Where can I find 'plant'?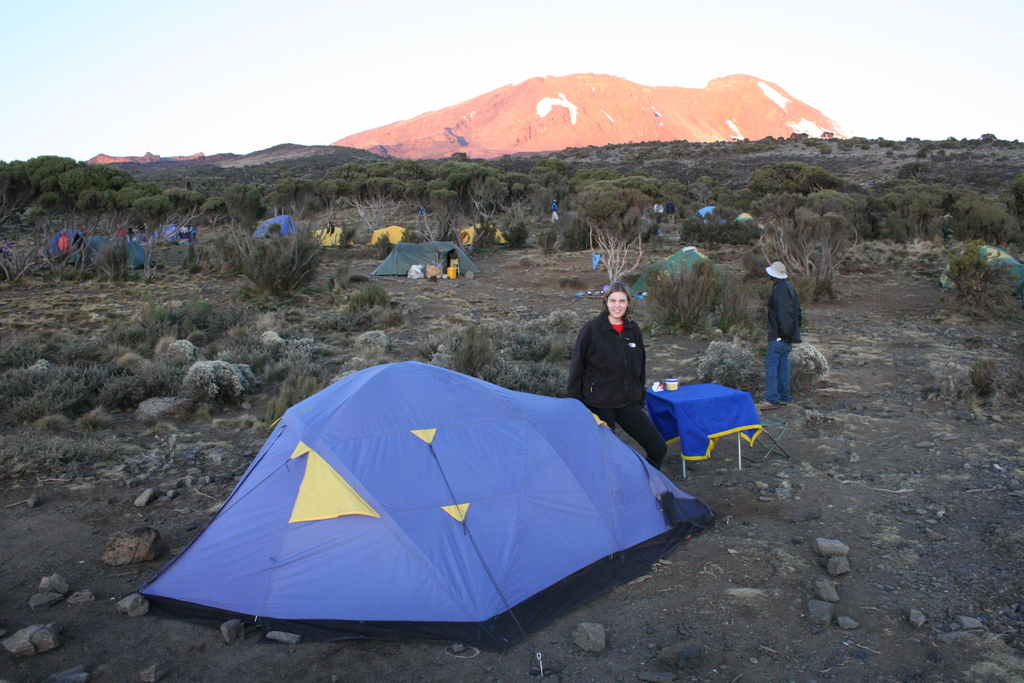
You can find it at region(785, 342, 831, 395).
